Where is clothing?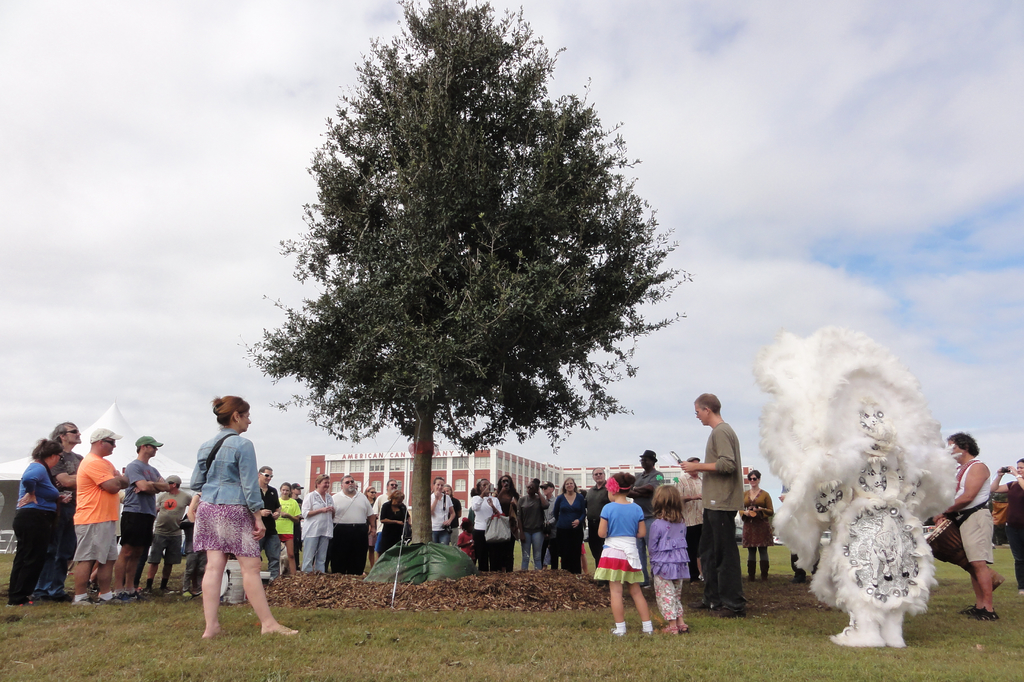
detection(996, 482, 1023, 587).
